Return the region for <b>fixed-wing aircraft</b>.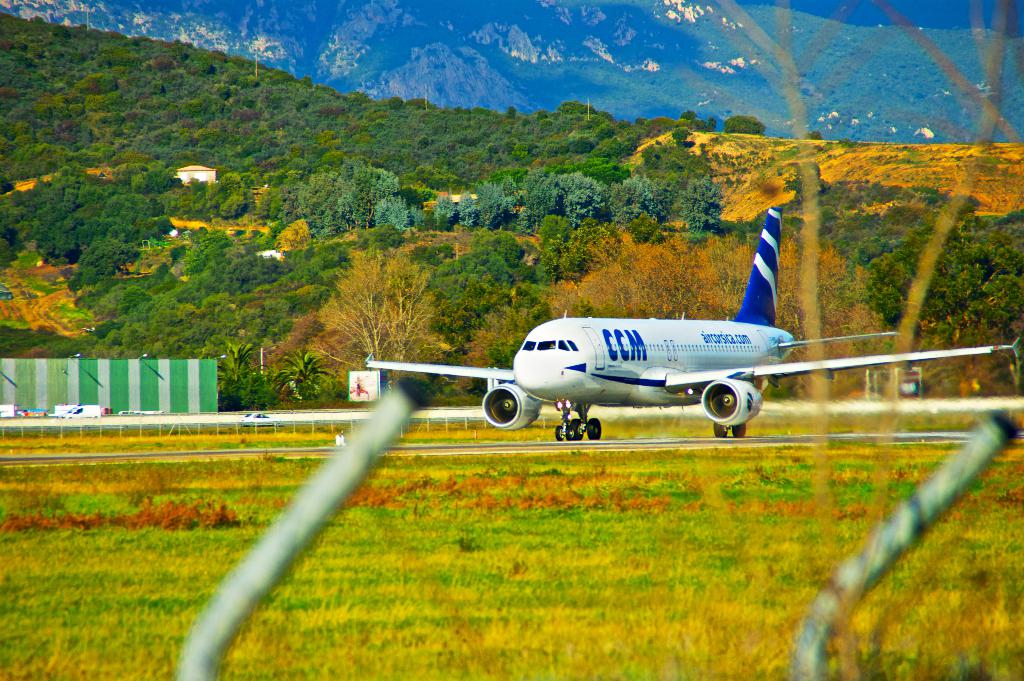
{"left": 362, "top": 207, "right": 1023, "bottom": 440}.
